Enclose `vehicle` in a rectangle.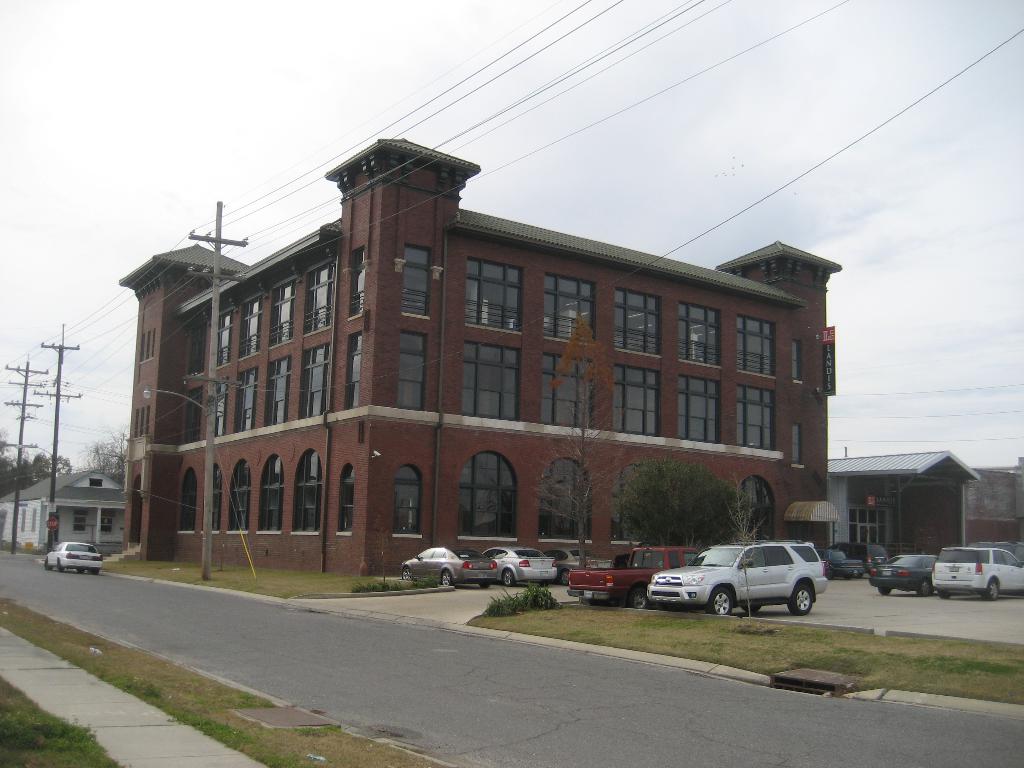
l=562, t=540, r=706, b=605.
